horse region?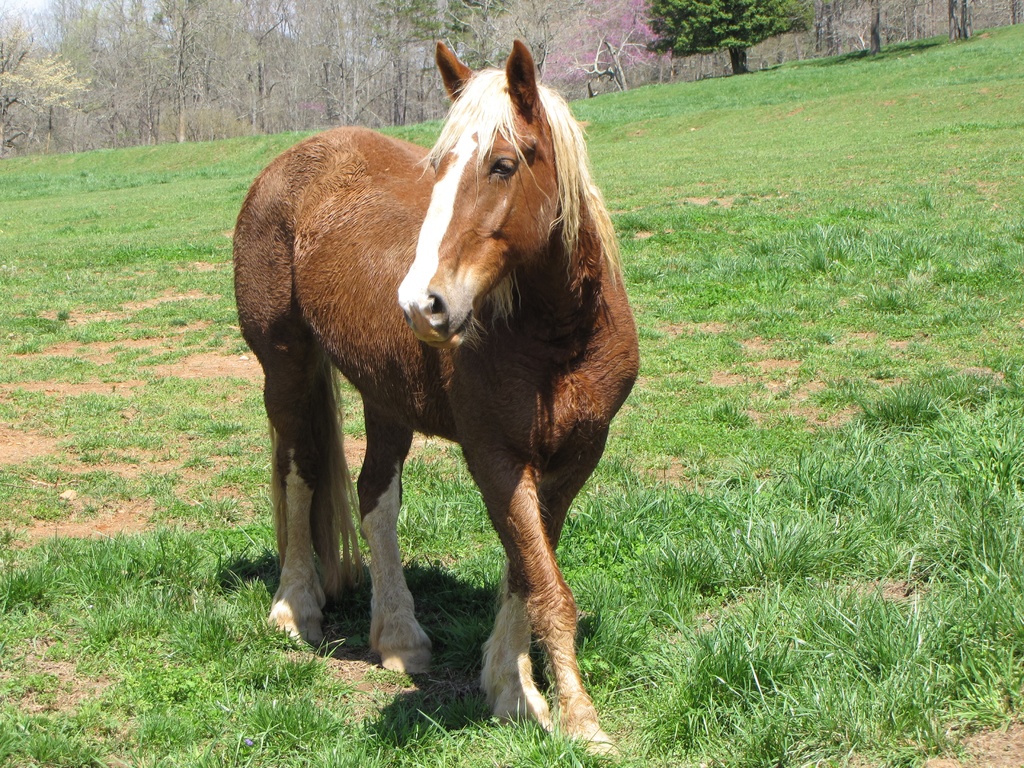
bbox=[231, 38, 644, 764]
